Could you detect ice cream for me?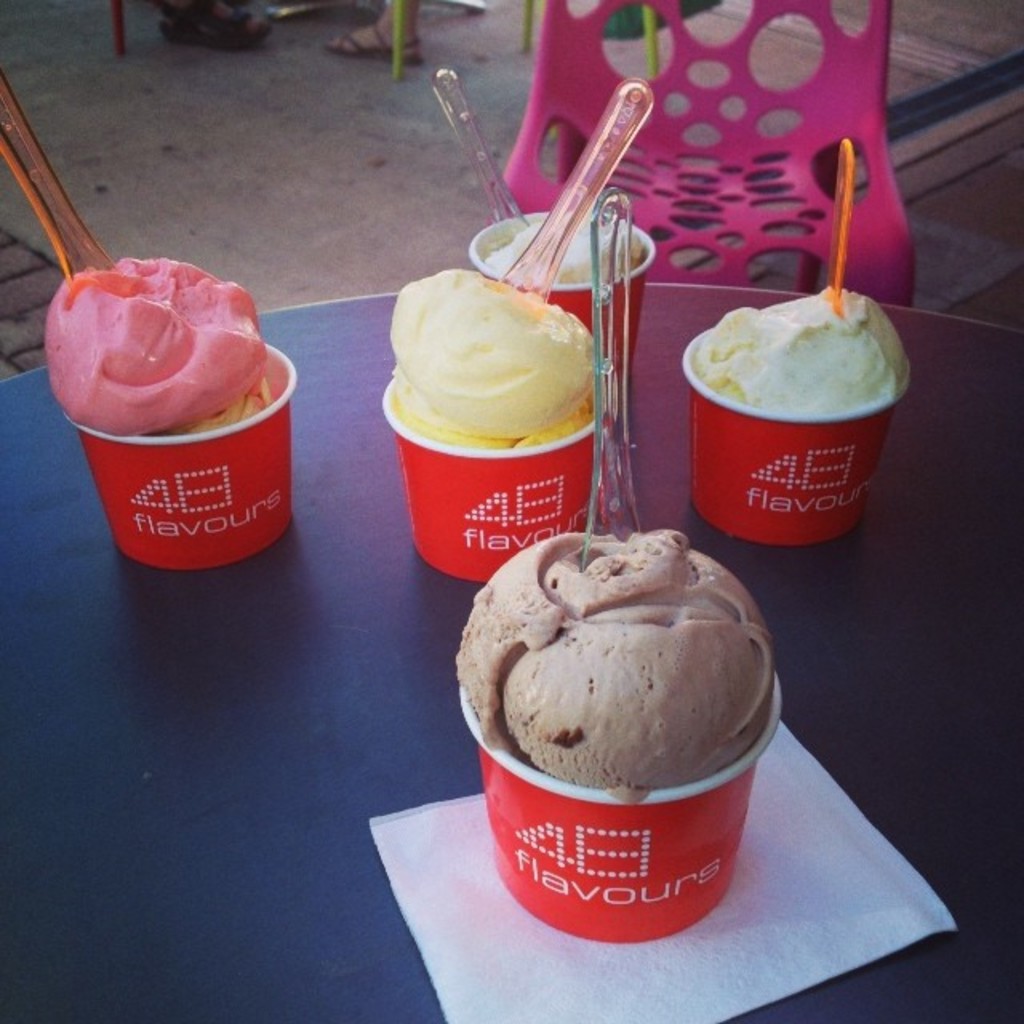
Detection result: (left=699, top=290, right=901, bottom=411).
